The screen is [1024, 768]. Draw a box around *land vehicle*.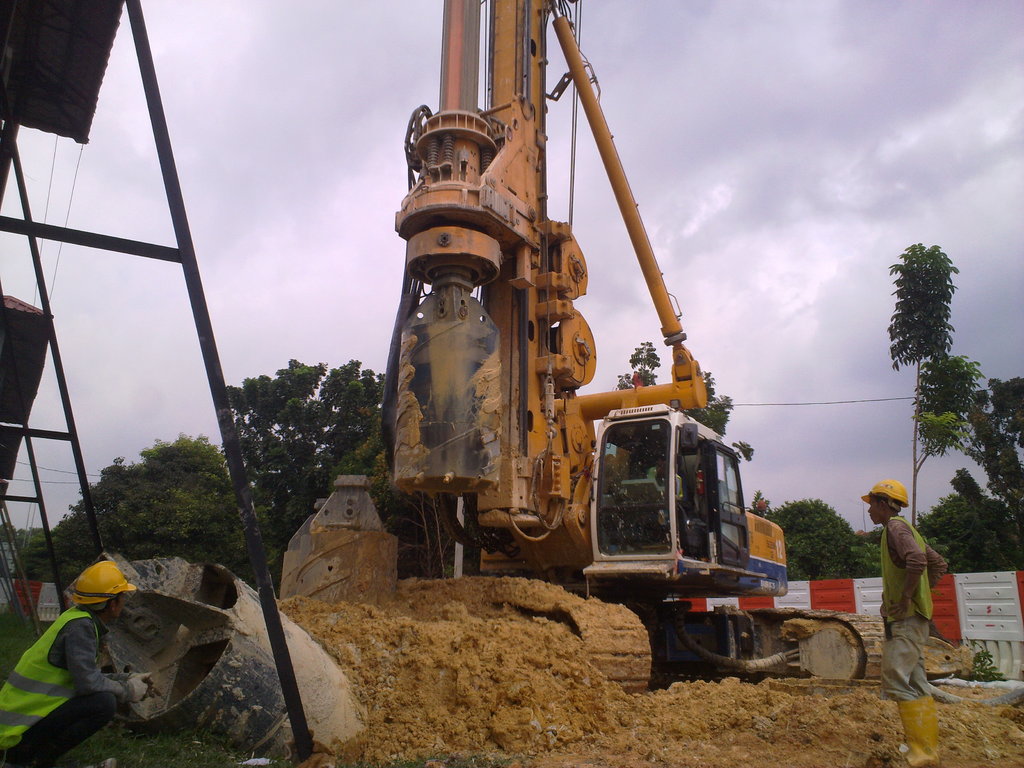
rect(280, 0, 957, 694).
